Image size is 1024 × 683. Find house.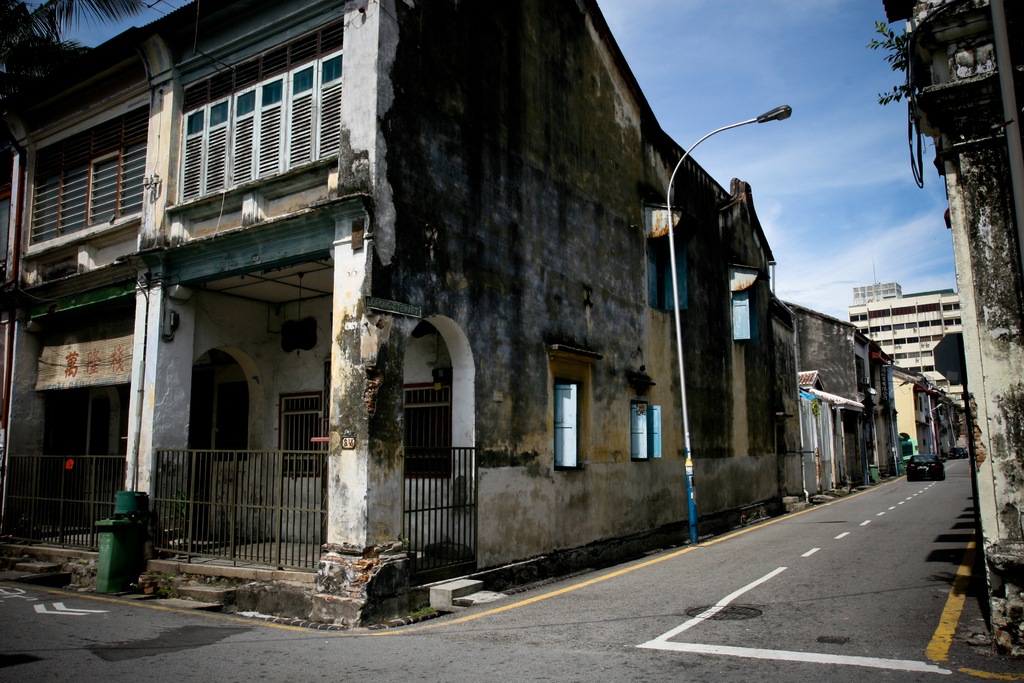
(left=874, top=0, right=1023, bottom=663).
